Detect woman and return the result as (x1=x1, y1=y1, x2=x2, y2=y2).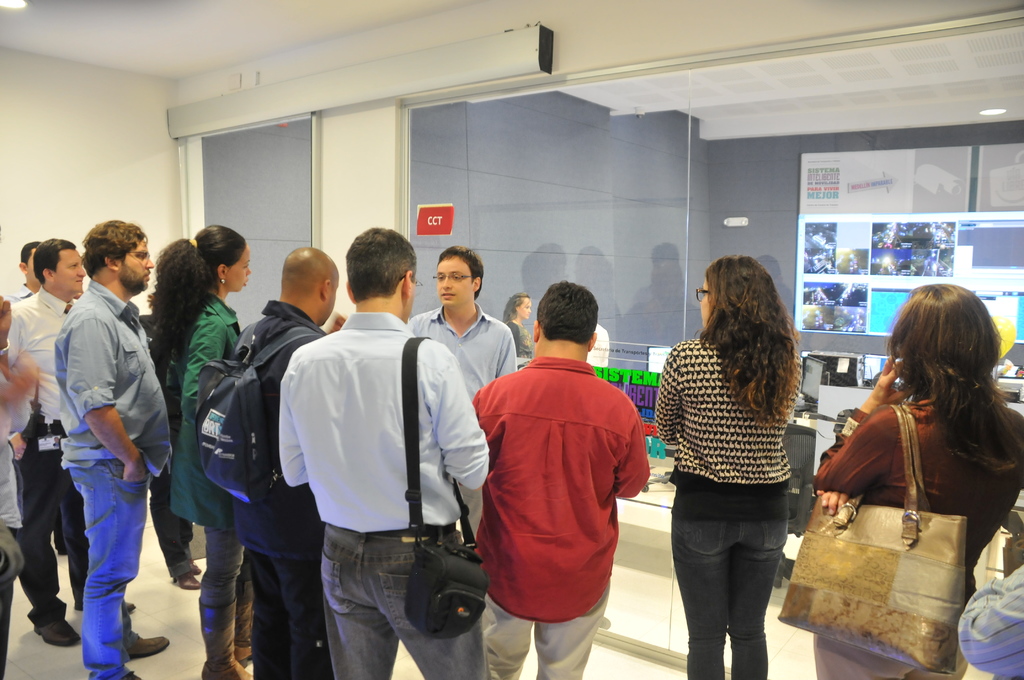
(x1=655, y1=259, x2=804, y2=679).
